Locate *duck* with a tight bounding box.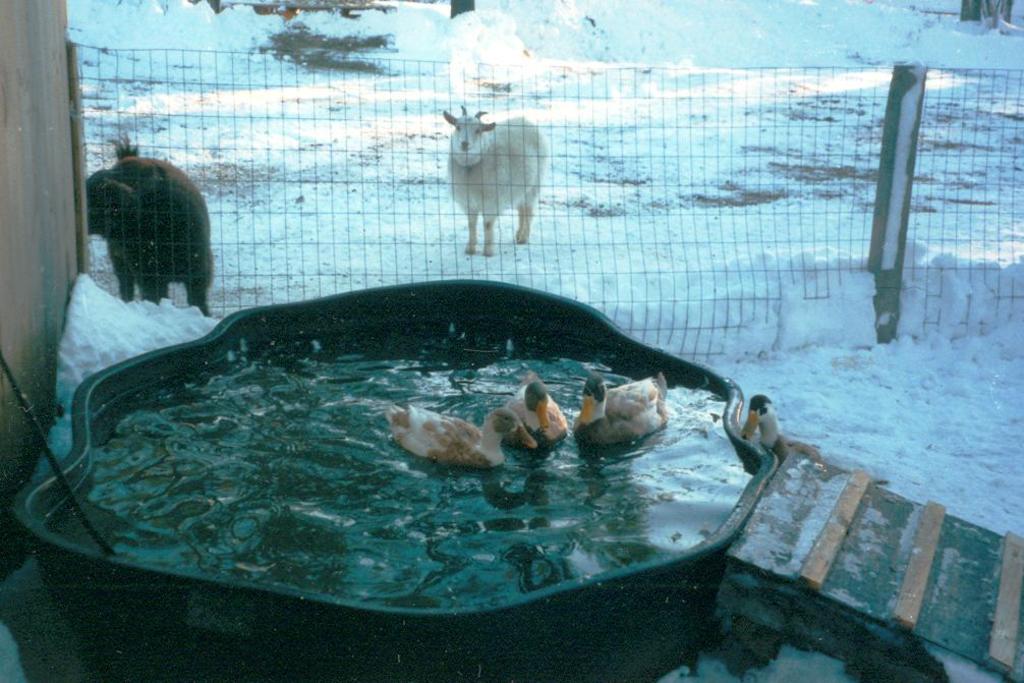
<bbox>576, 355, 682, 451</bbox>.
